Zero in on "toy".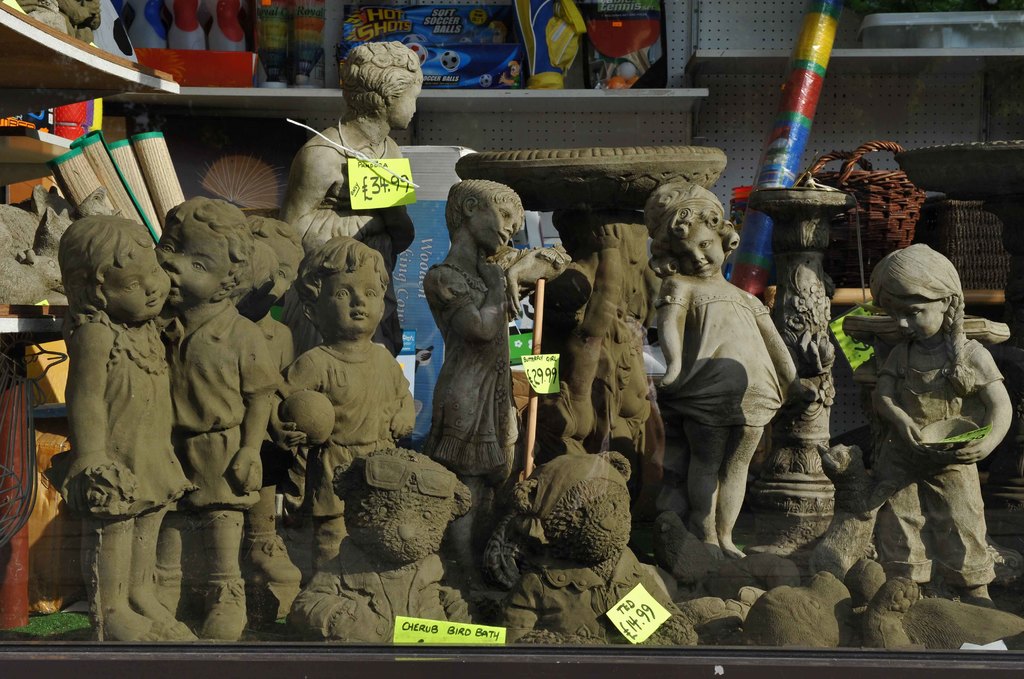
Zeroed in: 0:180:70:332.
